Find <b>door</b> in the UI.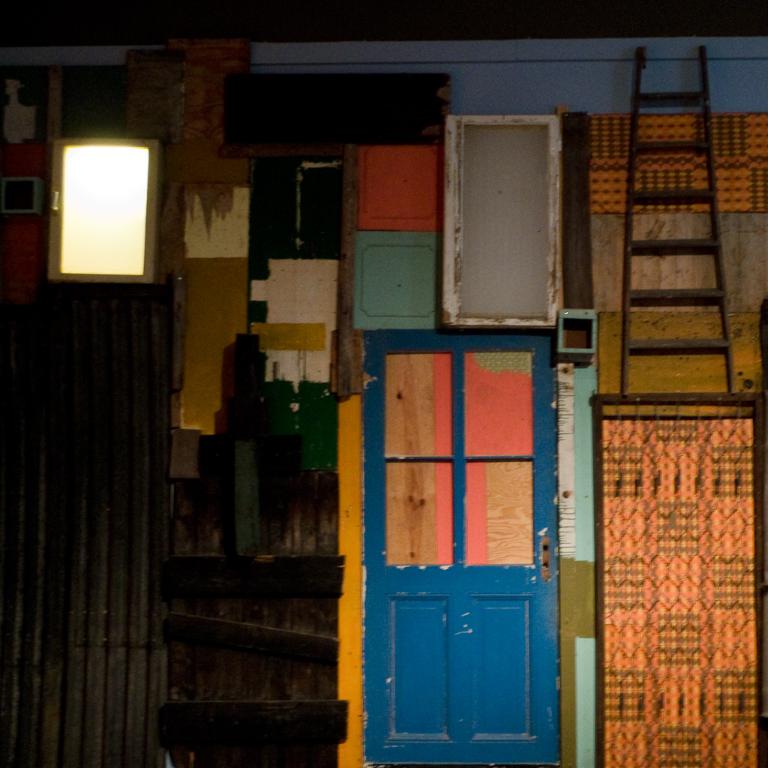
UI element at x1=356 y1=302 x2=577 y2=760.
